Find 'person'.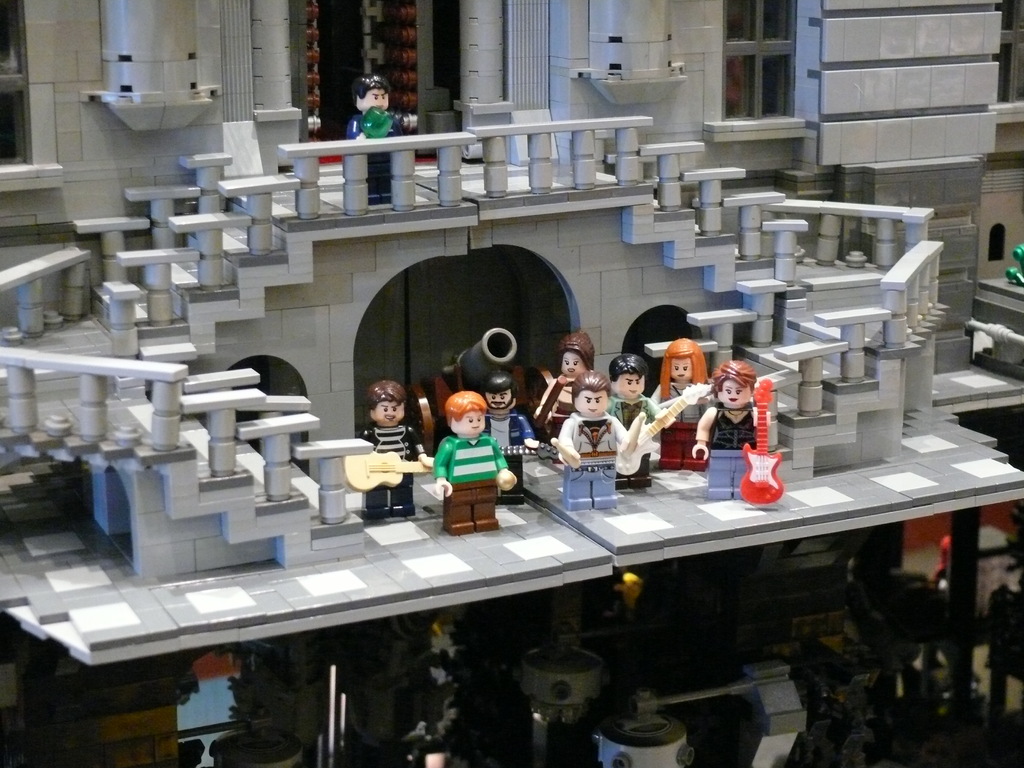
646:338:719:477.
